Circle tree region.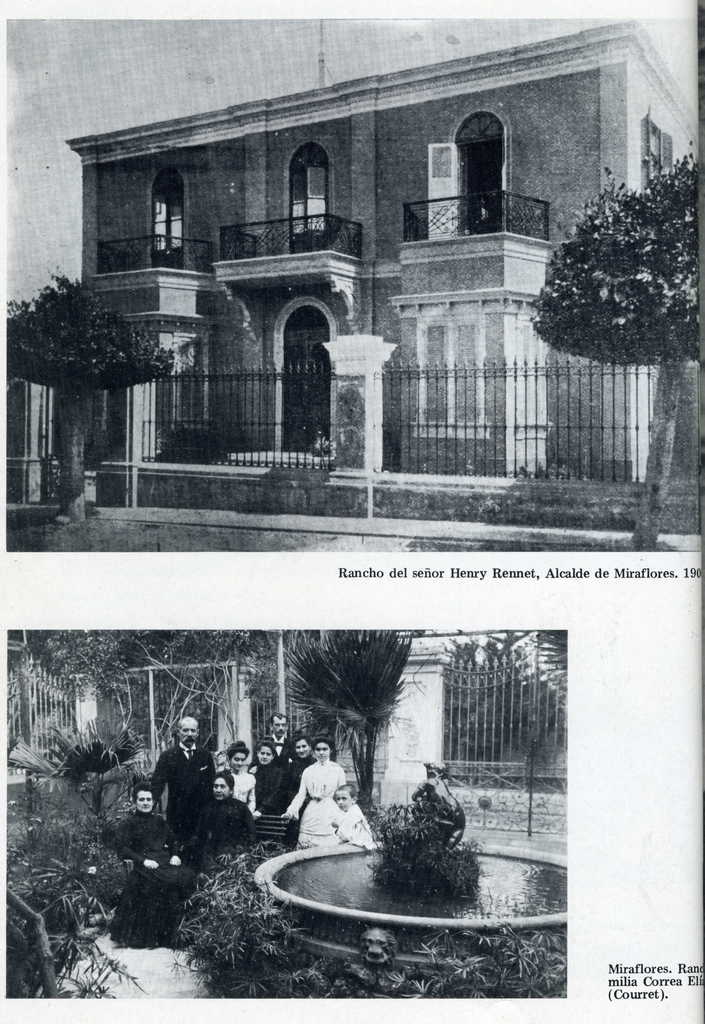
Region: (left=529, top=145, right=704, bottom=533).
